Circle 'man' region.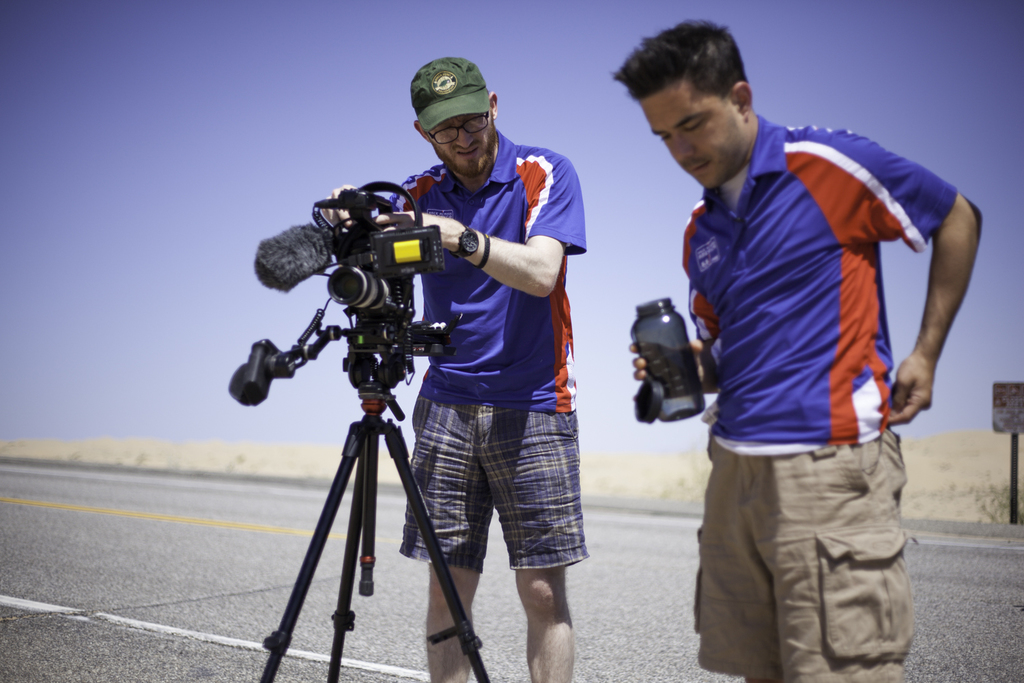
Region: bbox=(631, 33, 977, 673).
